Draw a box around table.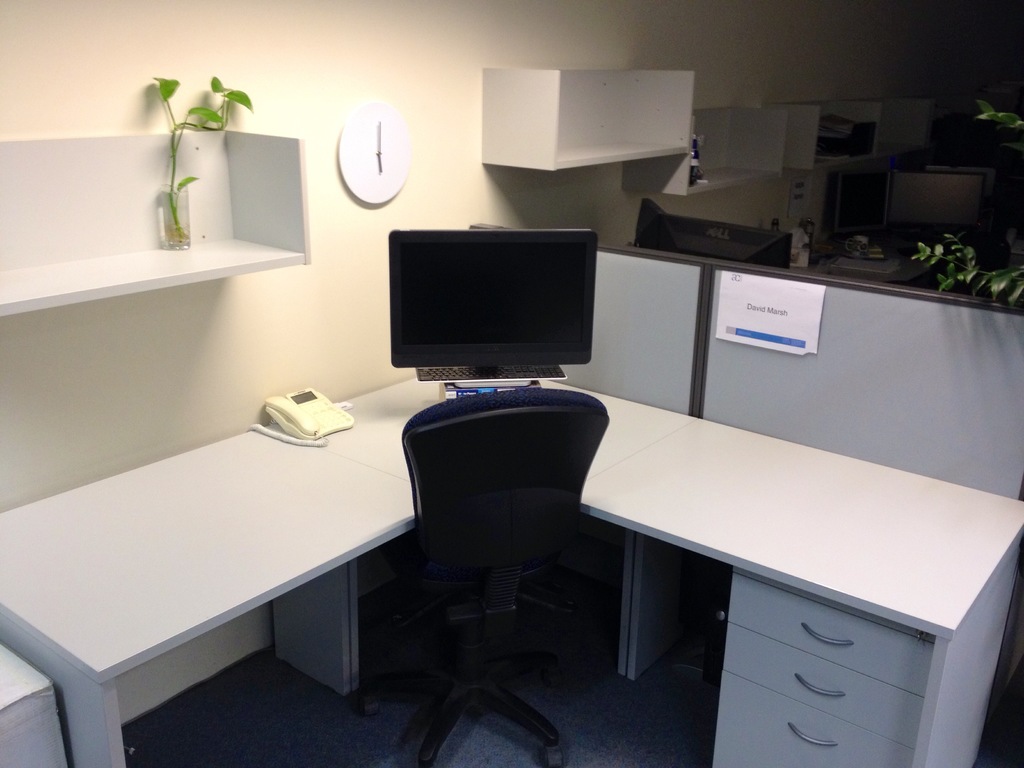
0,426,411,767.
